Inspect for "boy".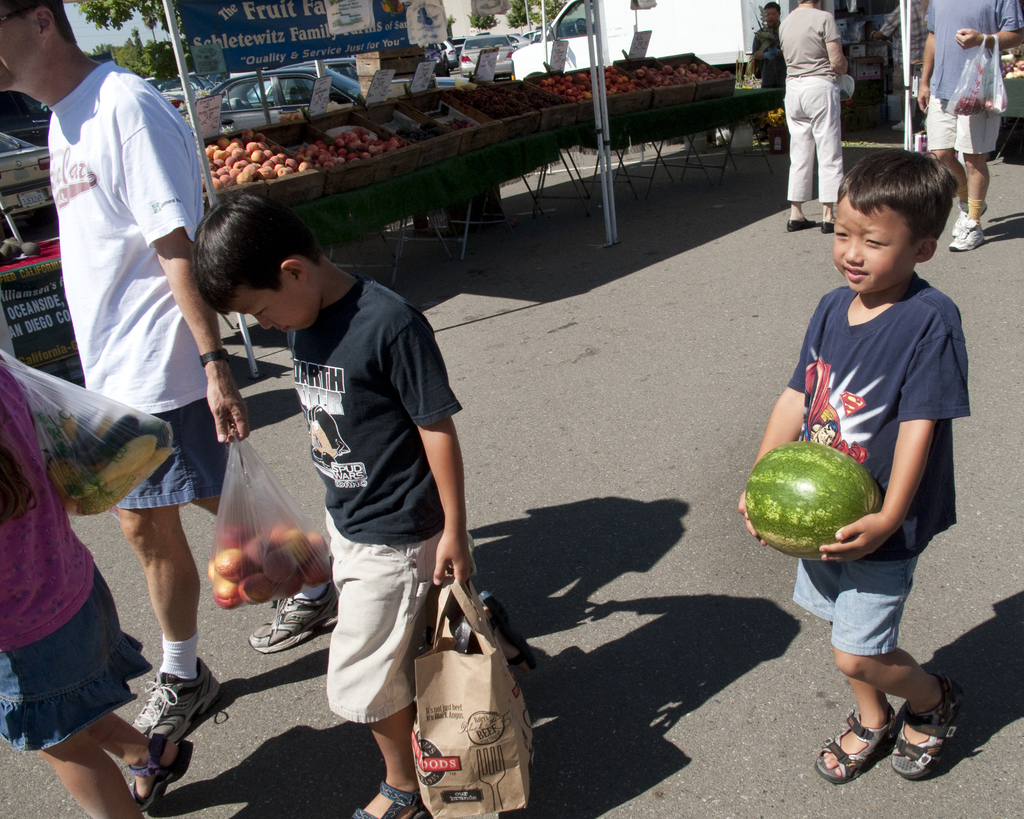
Inspection: 737, 152, 973, 778.
